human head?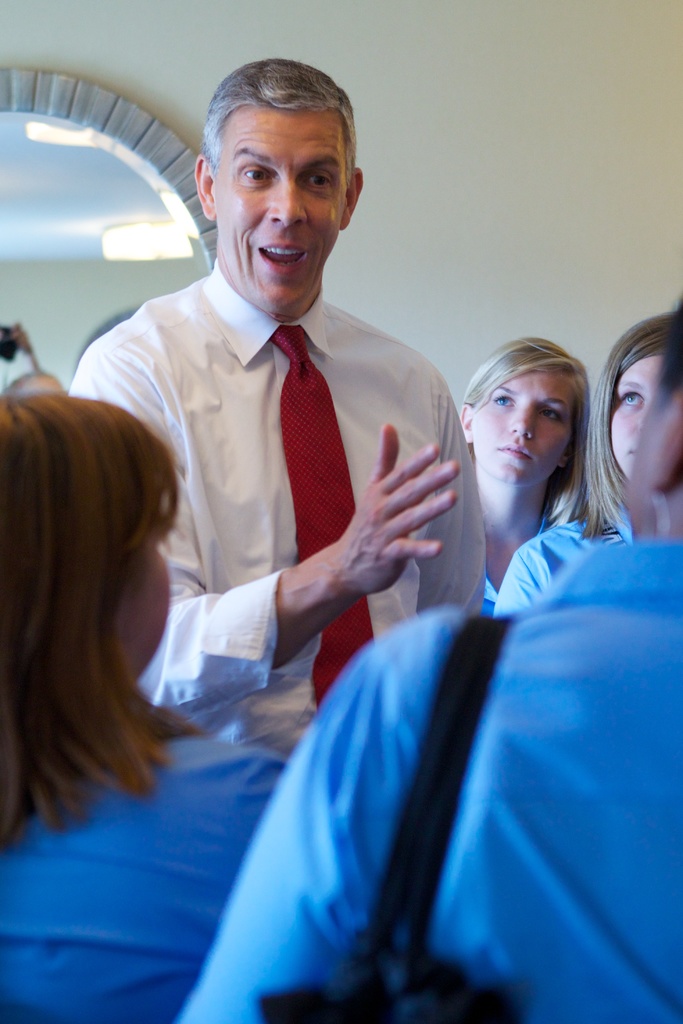
456,337,604,488
